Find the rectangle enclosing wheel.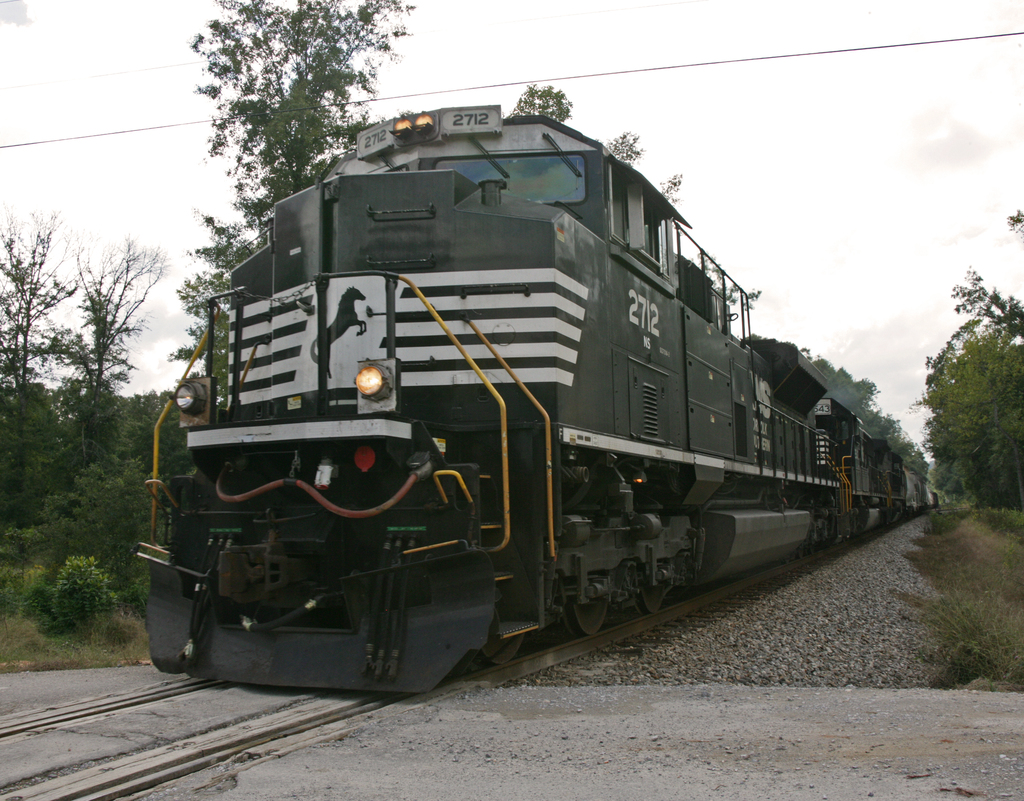
bbox(565, 595, 605, 637).
